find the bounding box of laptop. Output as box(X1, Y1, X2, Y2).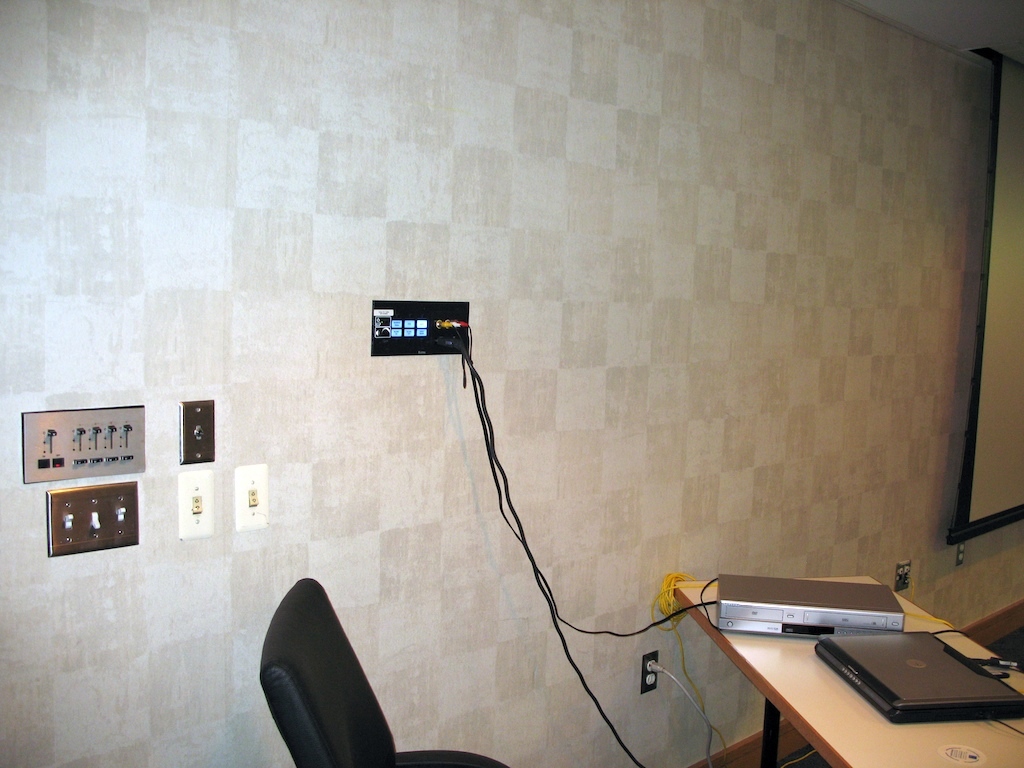
box(815, 630, 1023, 724).
